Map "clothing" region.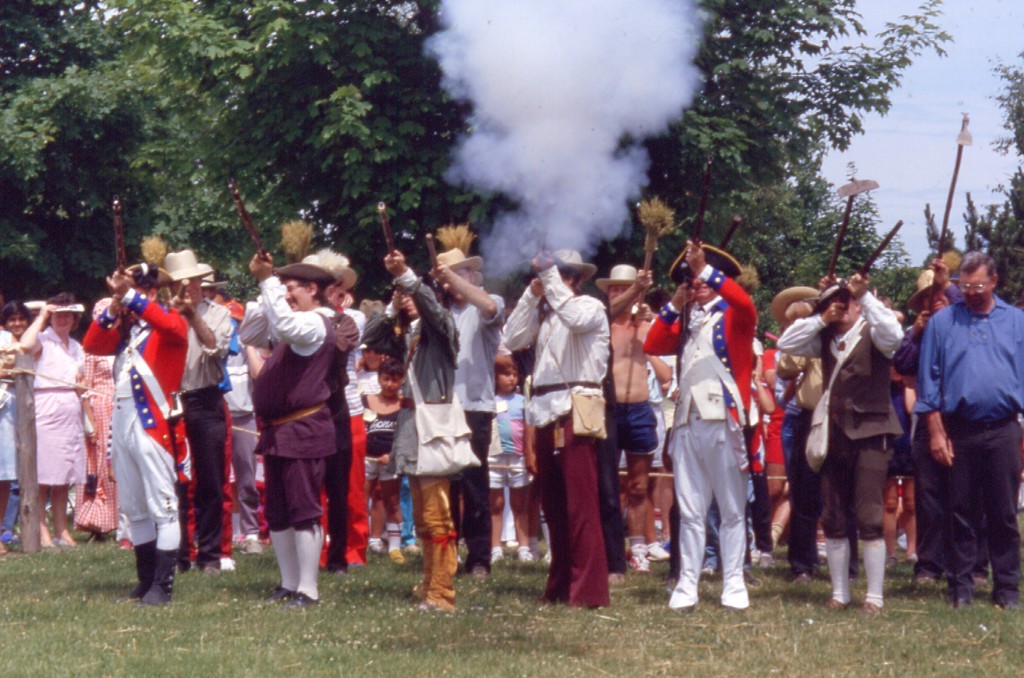
Mapped to (425, 243, 512, 566).
